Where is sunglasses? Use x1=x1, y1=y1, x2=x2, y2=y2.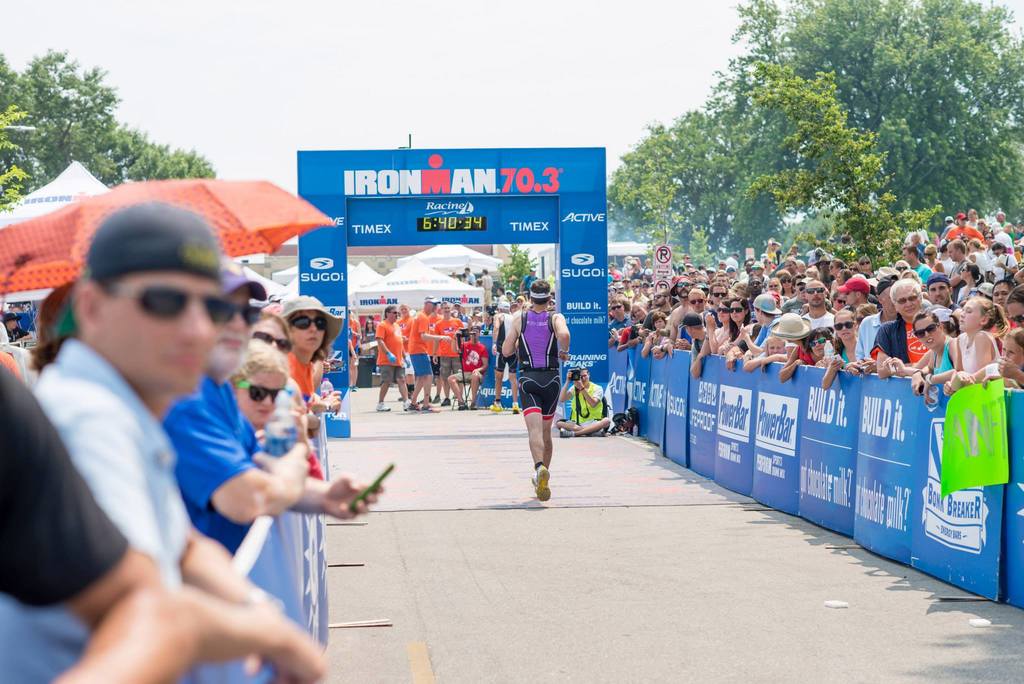
x1=809, y1=337, x2=826, y2=345.
